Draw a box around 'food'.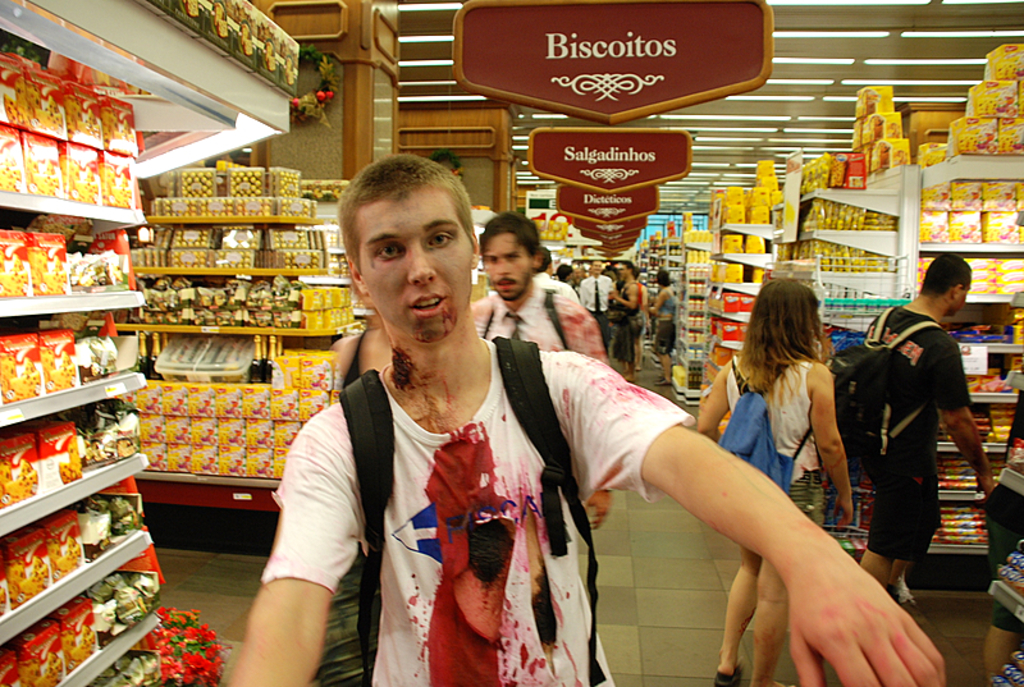
rect(0, 418, 82, 509).
